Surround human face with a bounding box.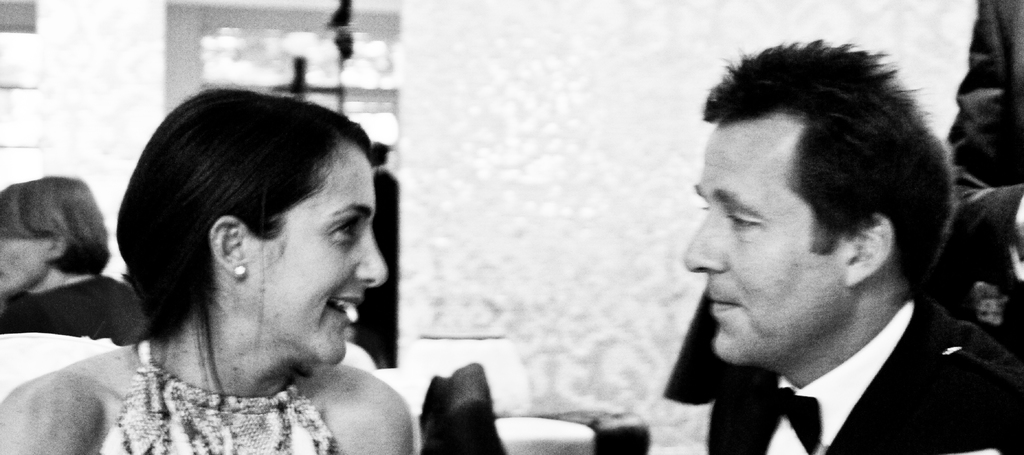
bbox=(687, 115, 843, 365).
